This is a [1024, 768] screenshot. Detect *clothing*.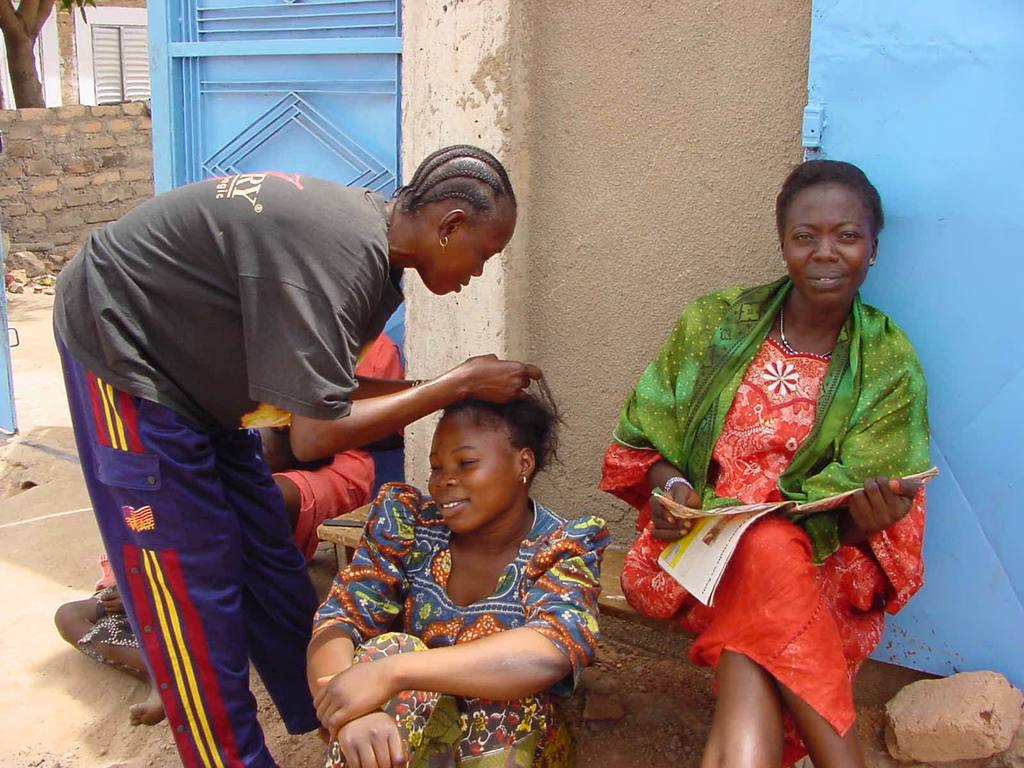
[311,483,611,767].
